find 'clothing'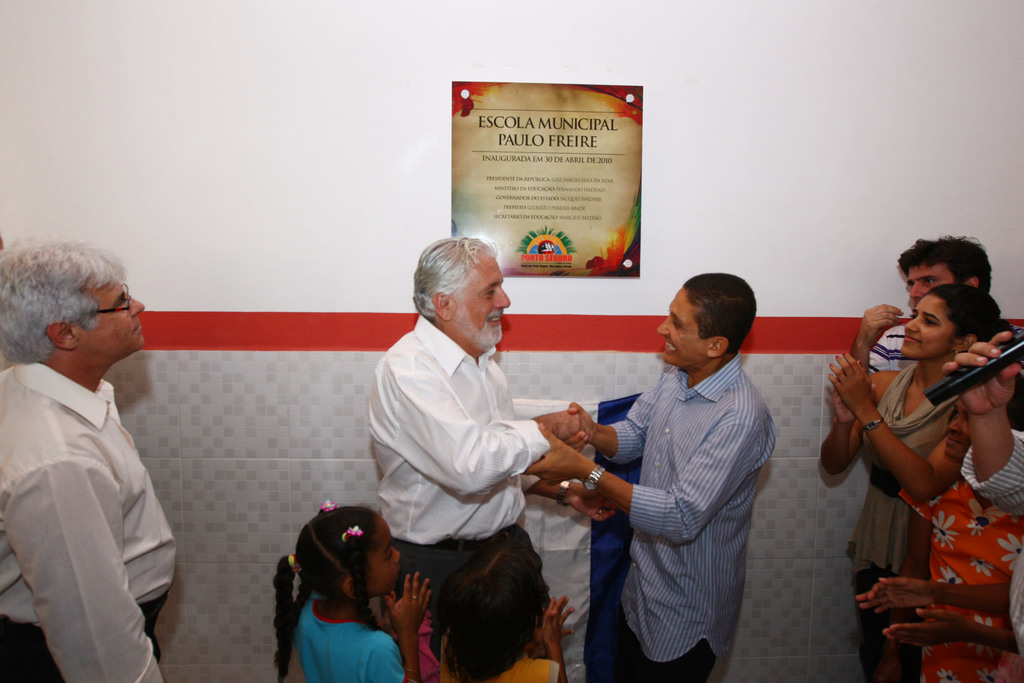
x1=957 y1=422 x2=1023 y2=516
